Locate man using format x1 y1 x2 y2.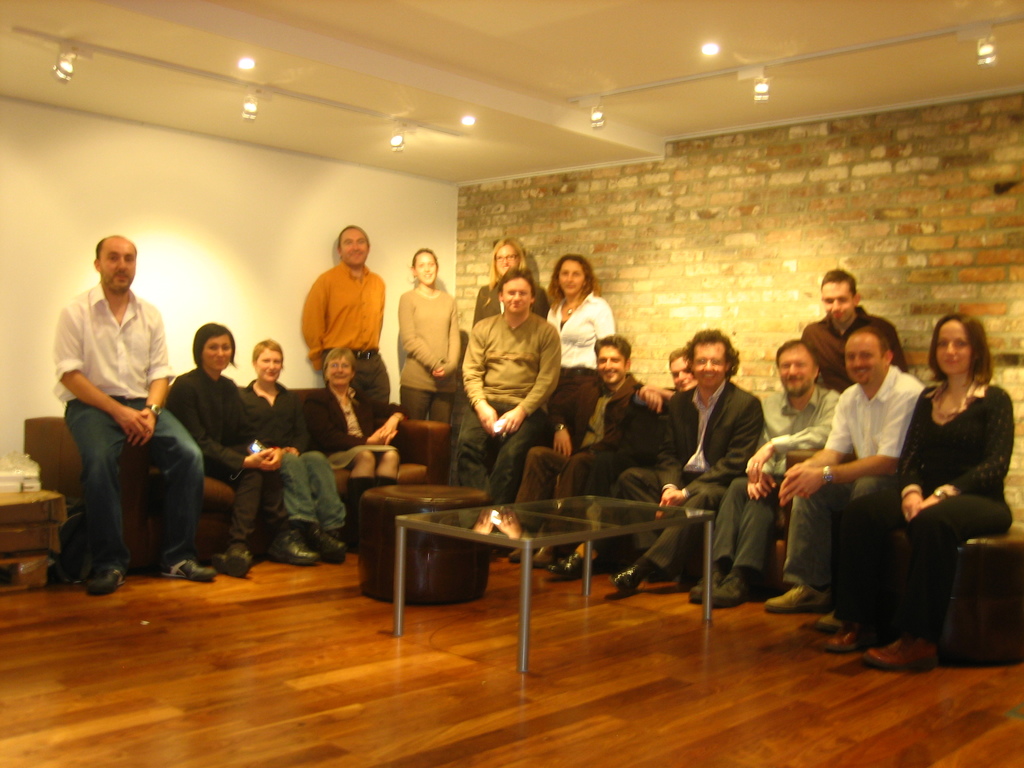
43 223 196 597.
